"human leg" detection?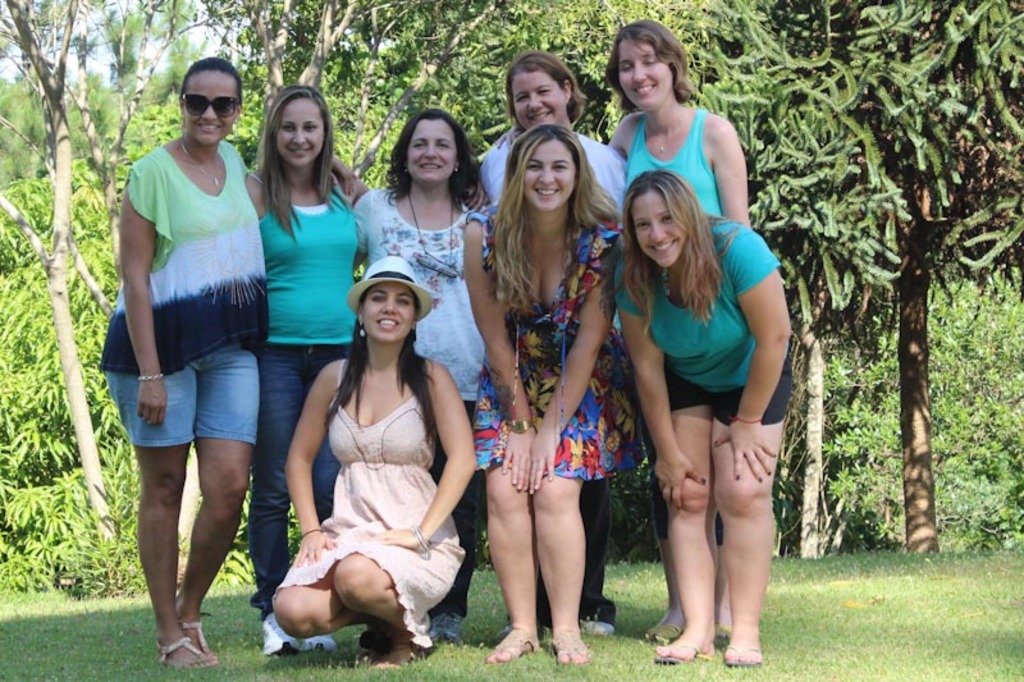
{"x1": 329, "y1": 519, "x2": 435, "y2": 676}
